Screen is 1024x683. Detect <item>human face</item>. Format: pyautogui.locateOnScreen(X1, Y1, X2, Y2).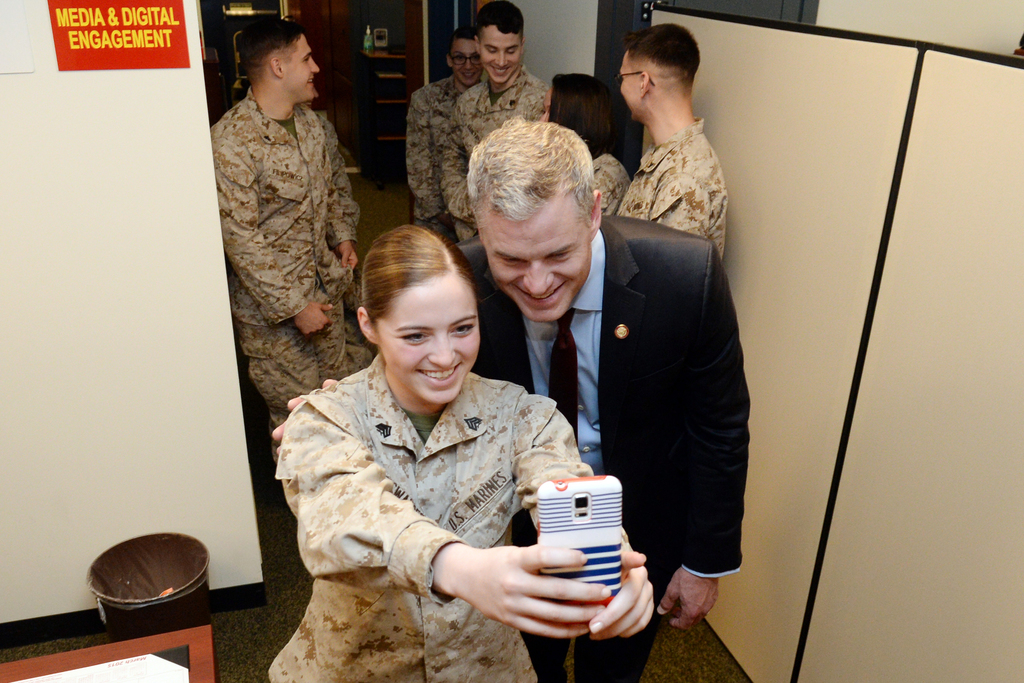
pyautogui.locateOnScreen(374, 270, 478, 407).
